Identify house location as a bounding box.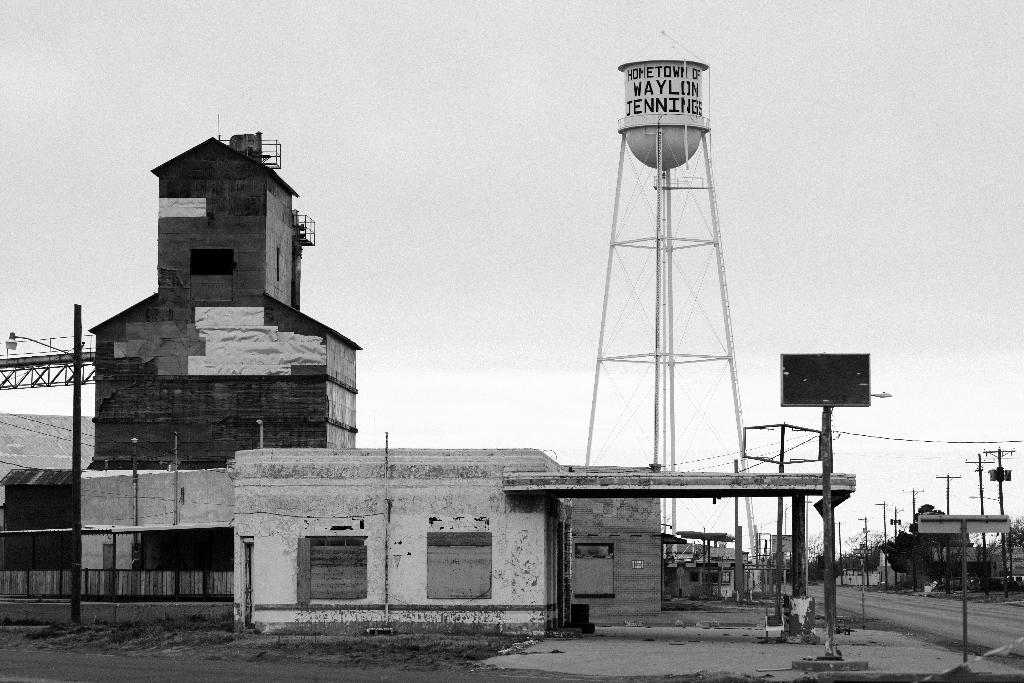
{"x1": 227, "y1": 429, "x2": 555, "y2": 637}.
